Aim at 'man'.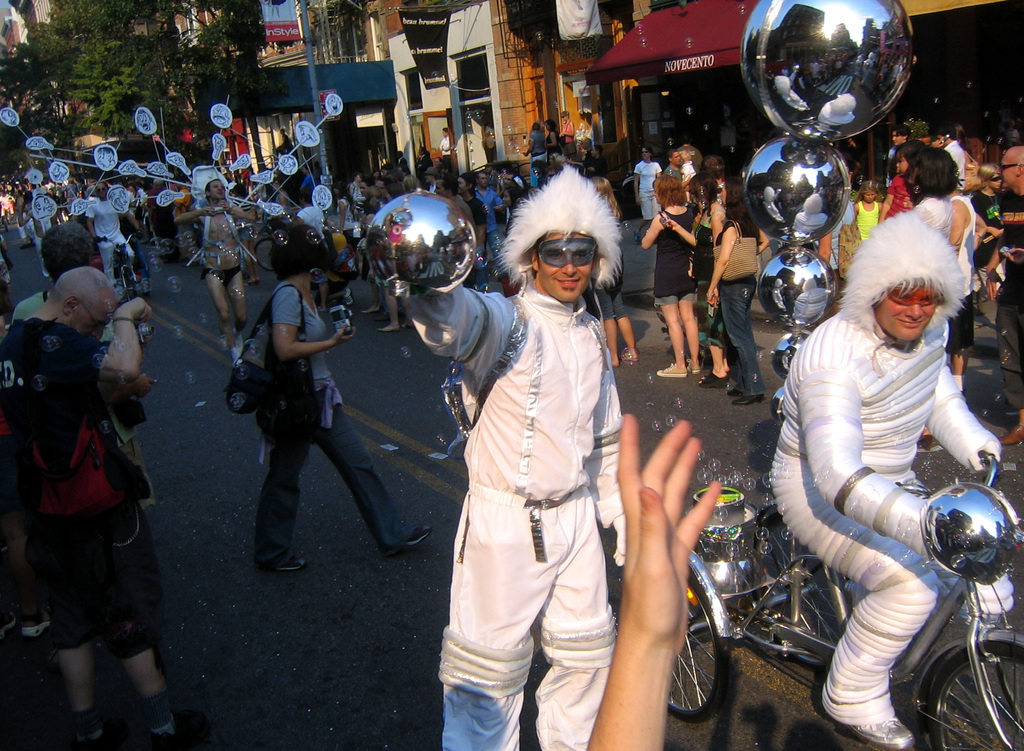
Aimed at [561,108,575,157].
